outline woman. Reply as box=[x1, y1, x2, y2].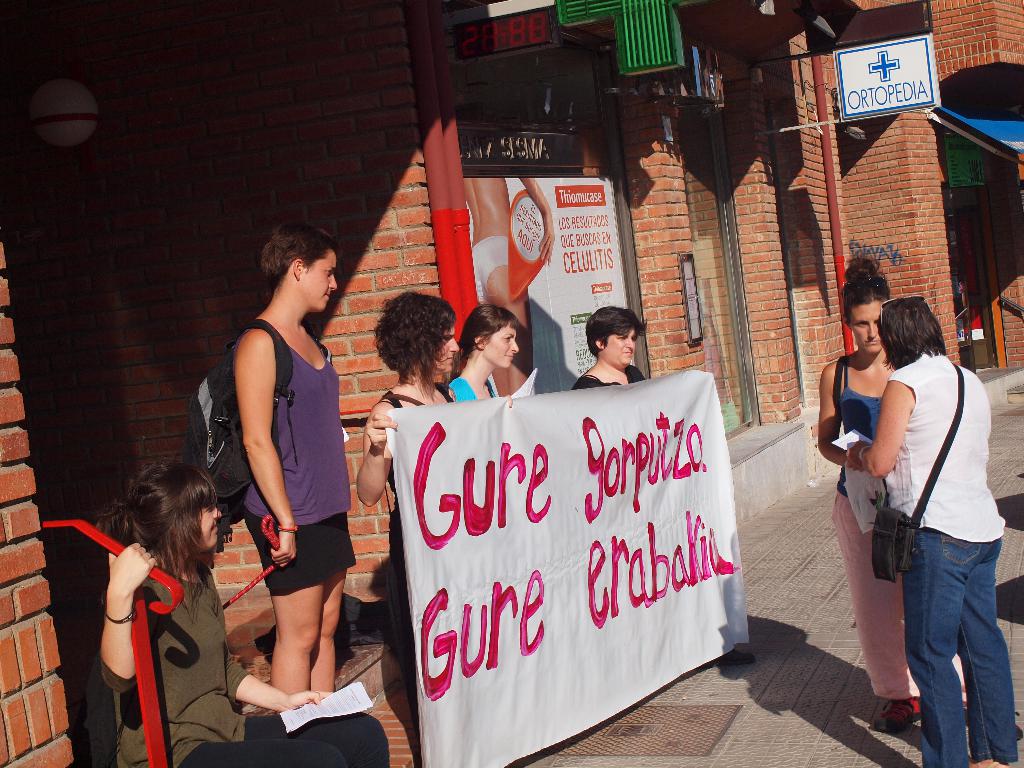
box=[438, 302, 544, 409].
